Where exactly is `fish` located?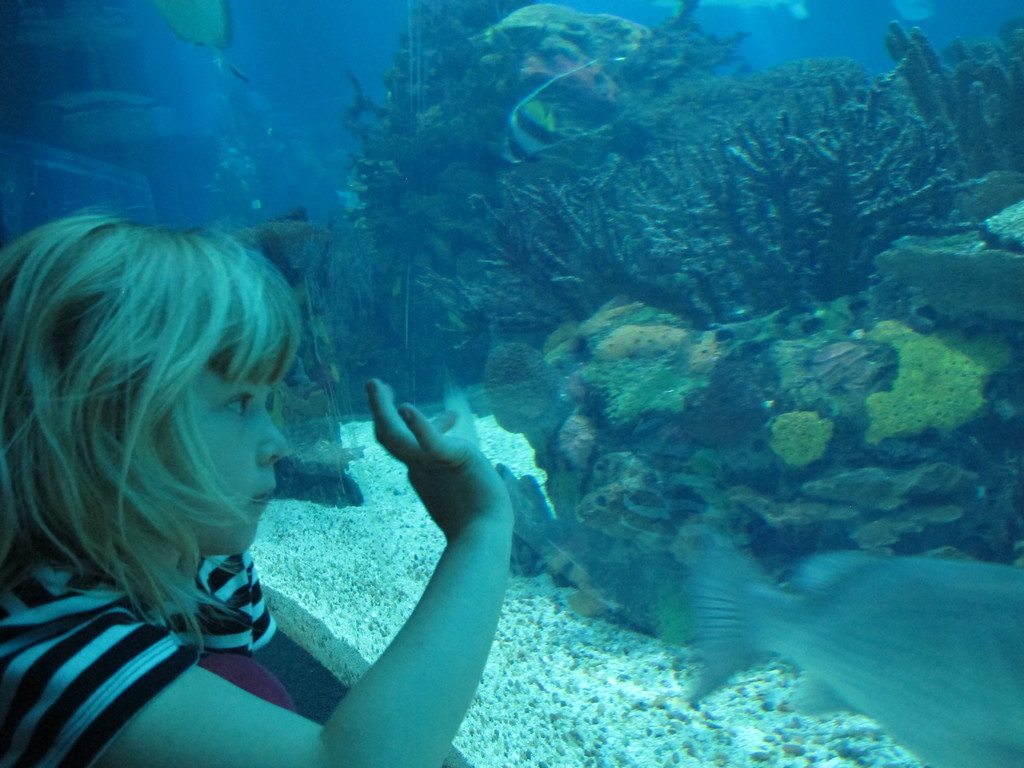
Its bounding box is 501 57 609 166.
